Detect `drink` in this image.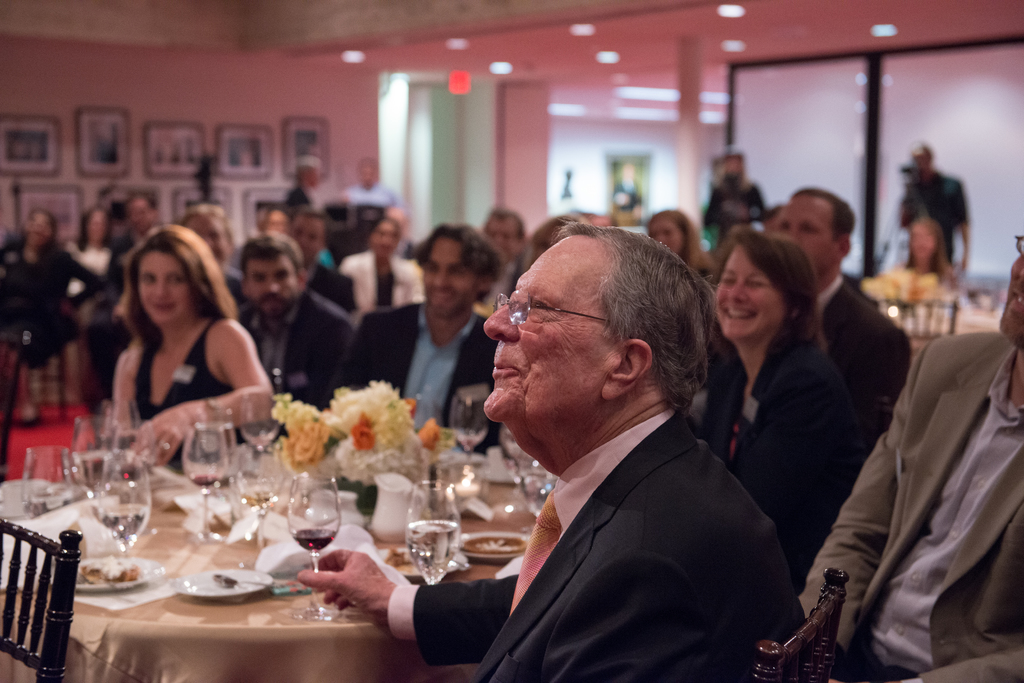
Detection: <bbox>191, 475, 216, 486</bbox>.
